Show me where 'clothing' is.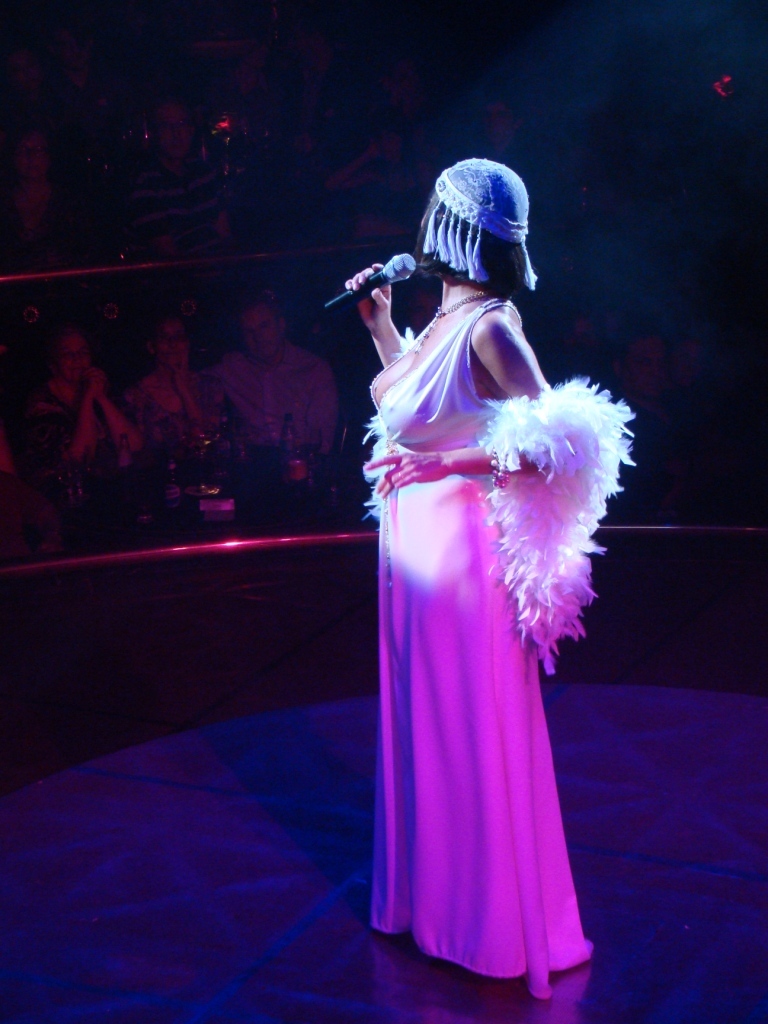
'clothing' is at locate(39, 370, 126, 468).
